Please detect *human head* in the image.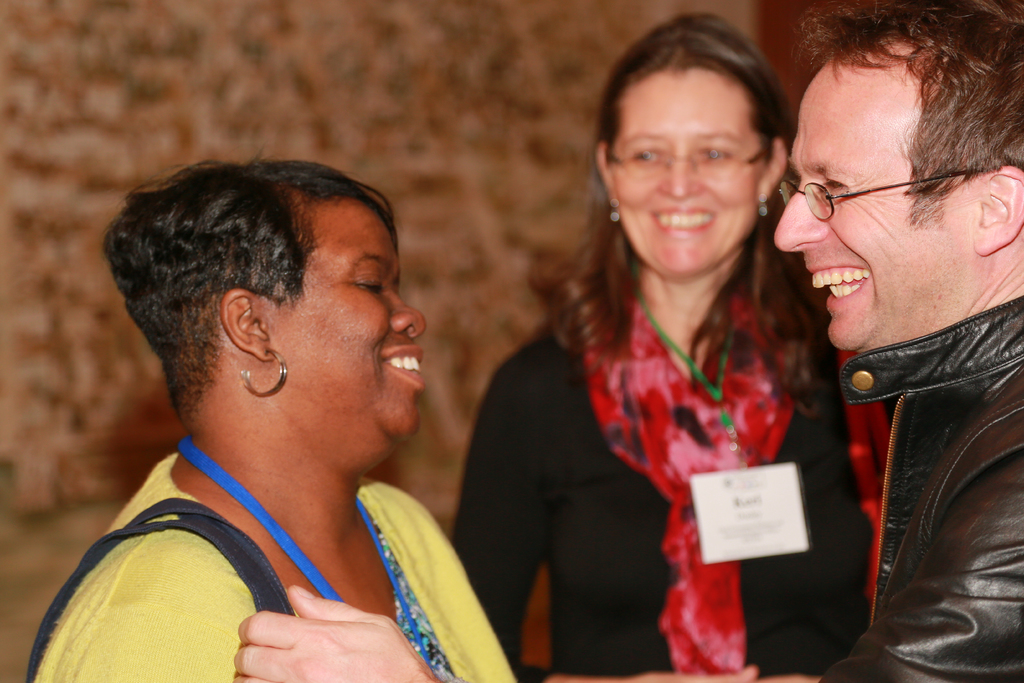
l=588, t=18, r=790, b=292.
